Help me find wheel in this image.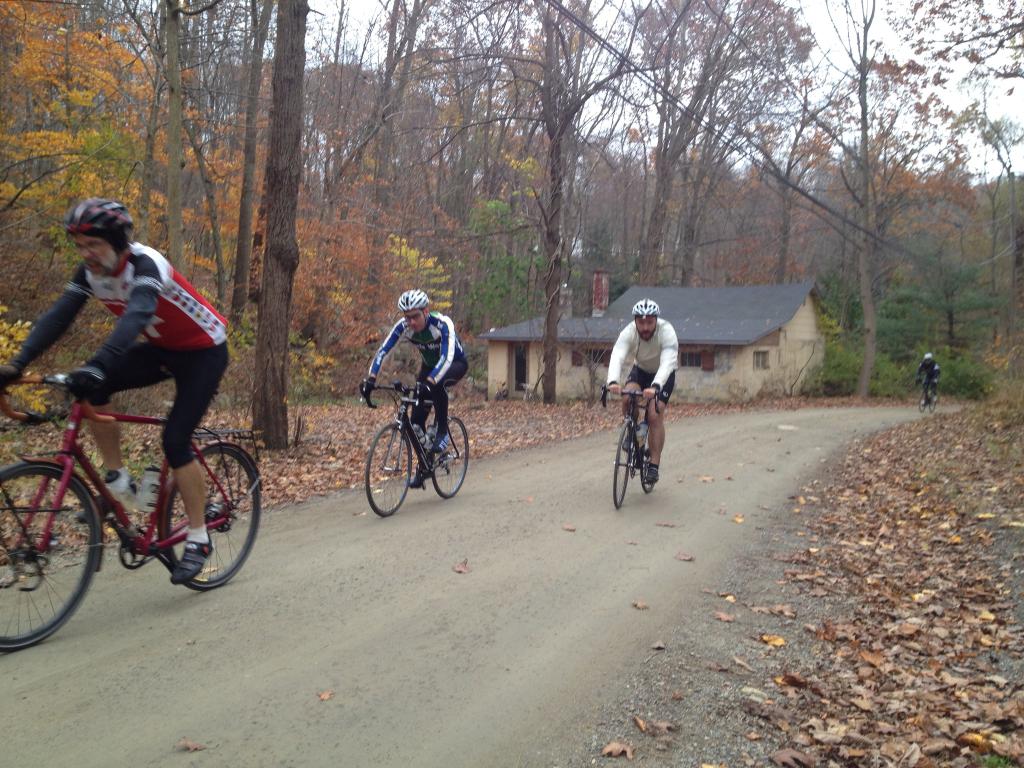
Found it: (left=10, top=470, right=76, bottom=644).
